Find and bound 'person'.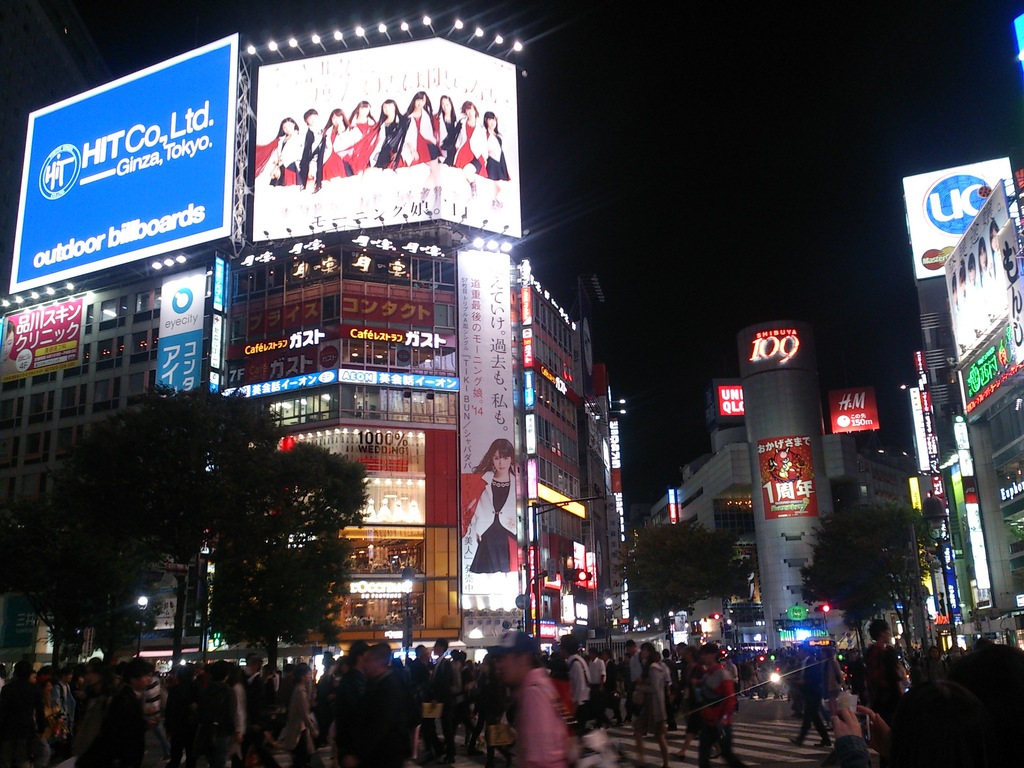
Bound: (left=36, top=660, right=56, bottom=723).
